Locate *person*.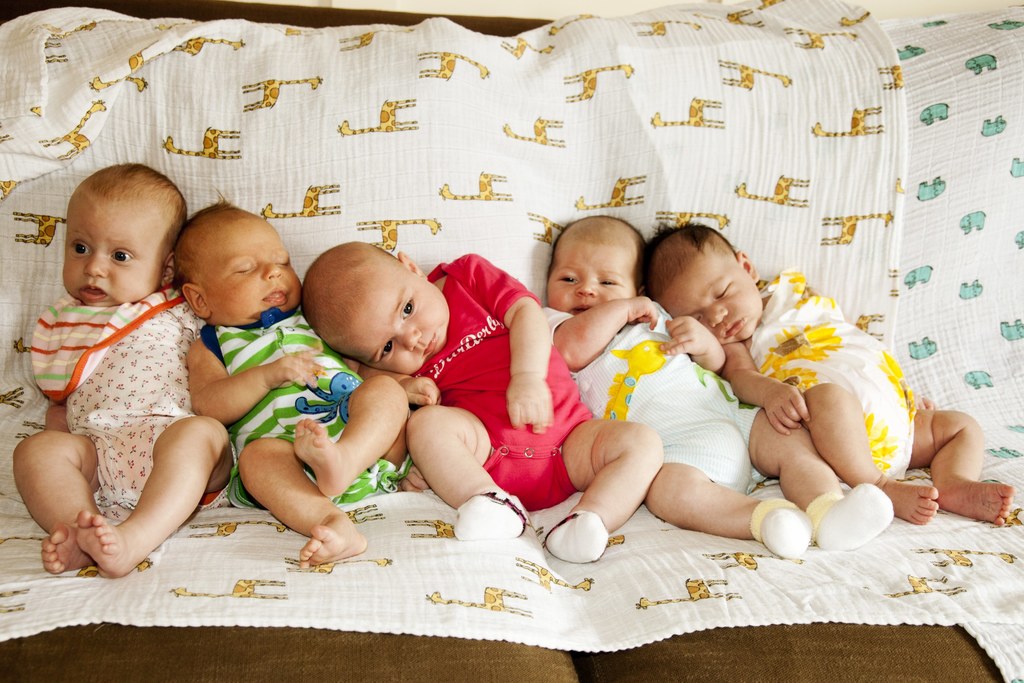
Bounding box: x1=173 y1=195 x2=442 y2=565.
